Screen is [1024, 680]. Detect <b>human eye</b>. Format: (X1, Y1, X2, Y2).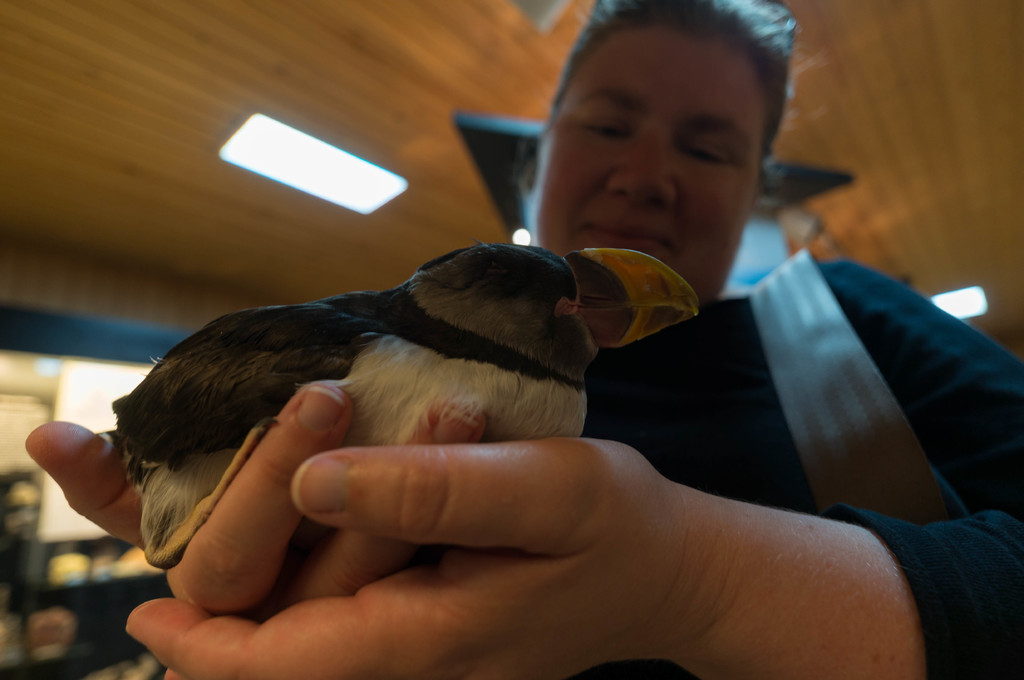
(580, 119, 627, 143).
